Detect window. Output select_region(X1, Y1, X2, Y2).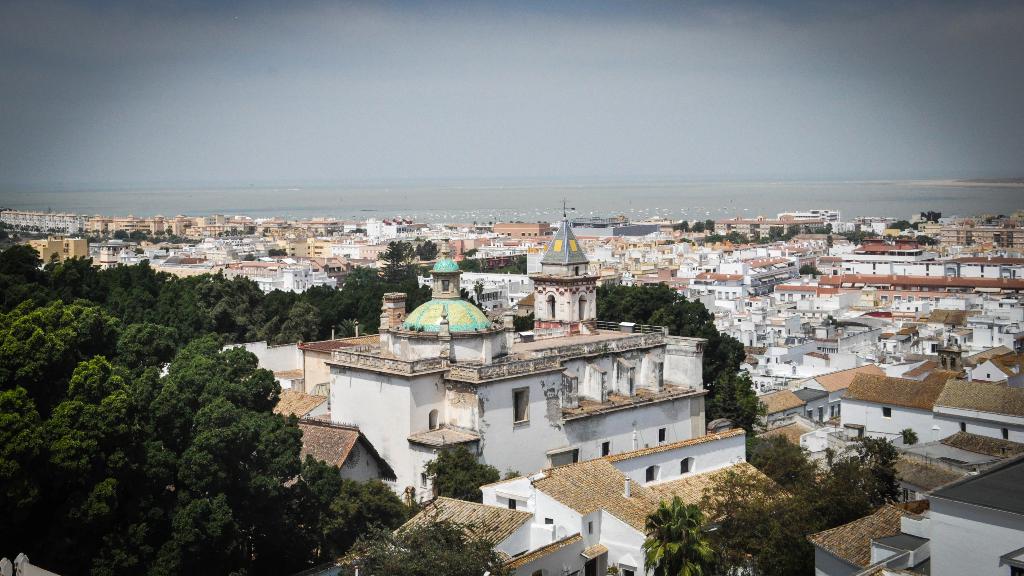
select_region(585, 522, 594, 538).
